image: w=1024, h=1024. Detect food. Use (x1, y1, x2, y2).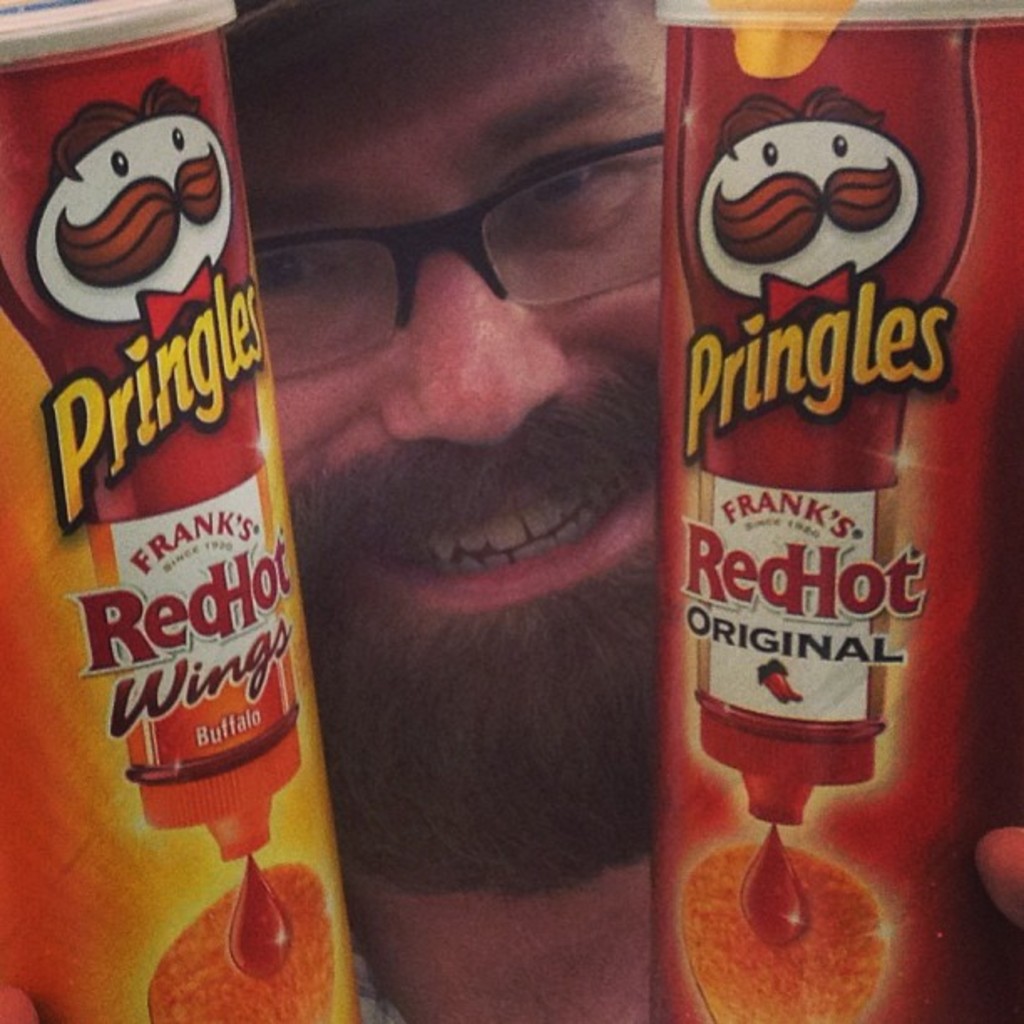
(149, 848, 336, 1022).
